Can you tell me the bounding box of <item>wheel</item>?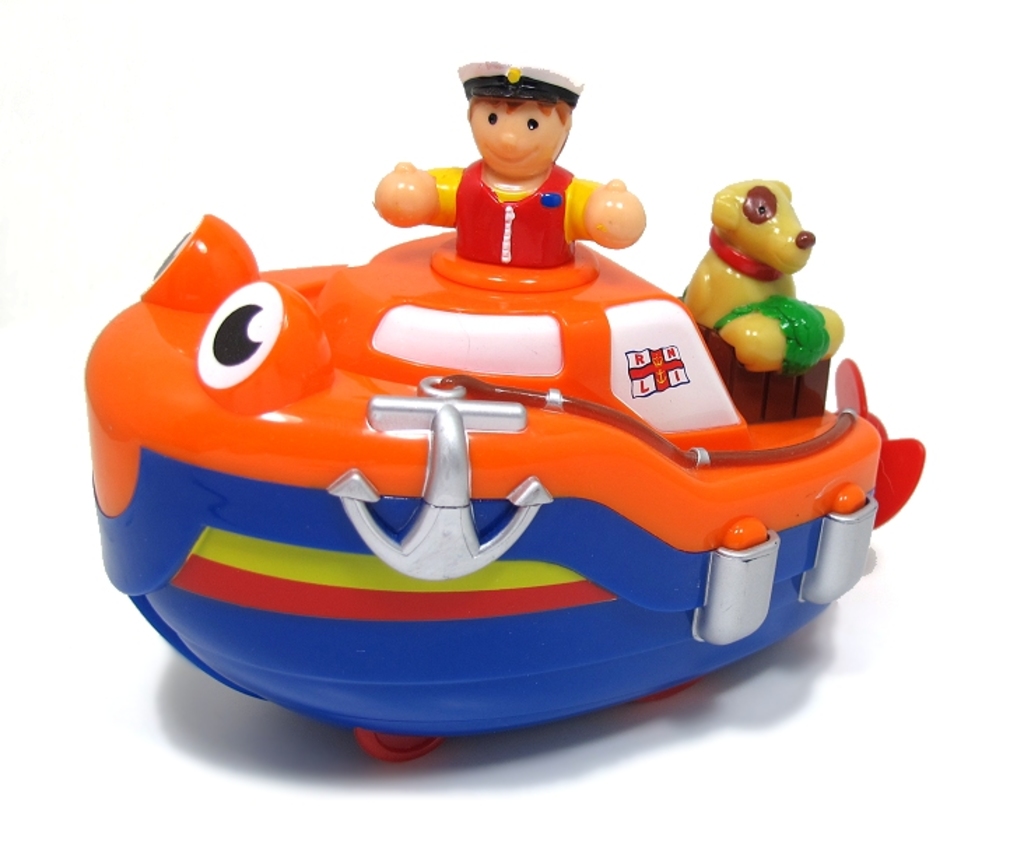
[x1=638, y1=676, x2=690, y2=702].
